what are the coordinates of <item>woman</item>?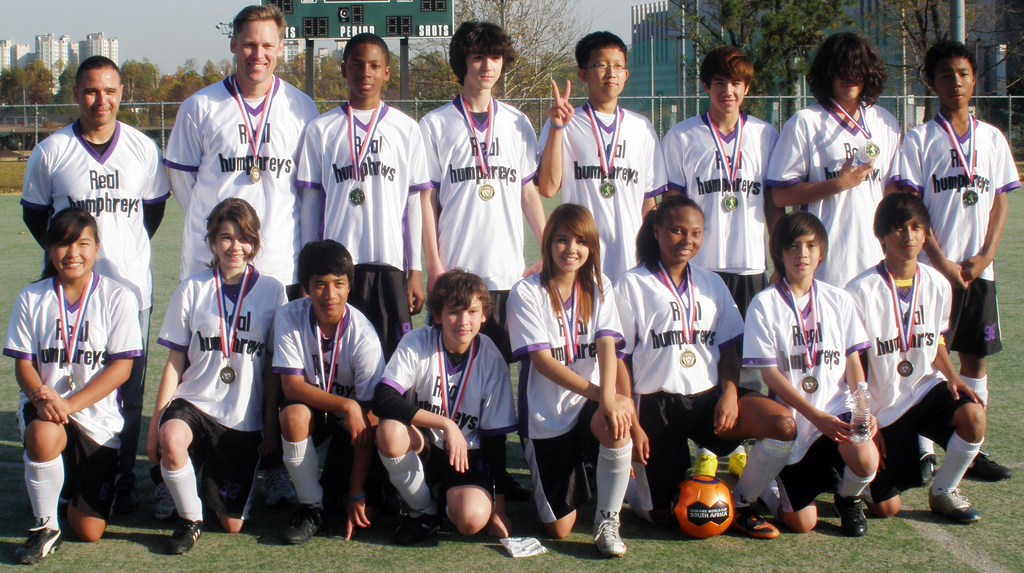
locate(607, 197, 797, 538).
